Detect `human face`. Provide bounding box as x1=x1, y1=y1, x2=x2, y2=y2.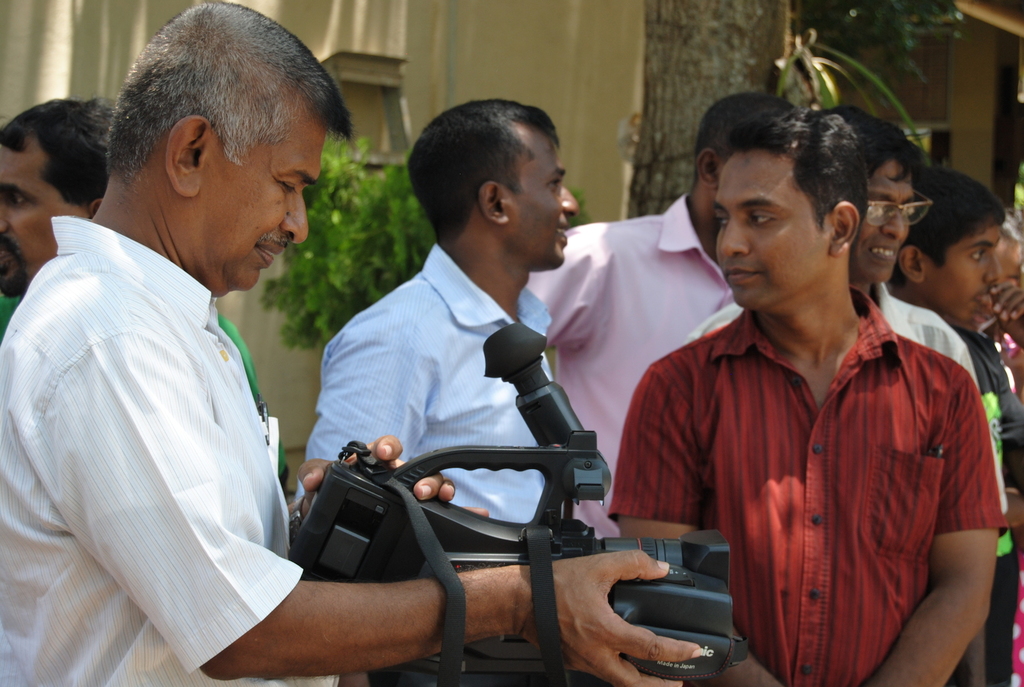
x1=925, y1=226, x2=1005, y2=322.
